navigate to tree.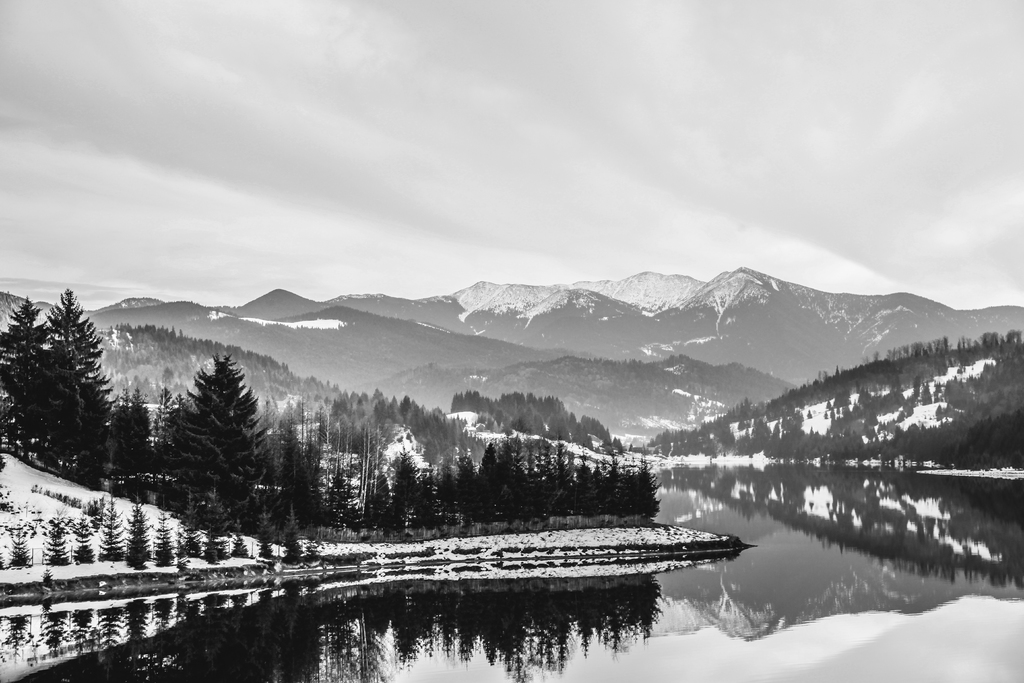
Navigation target: bbox=(0, 288, 62, 481).
